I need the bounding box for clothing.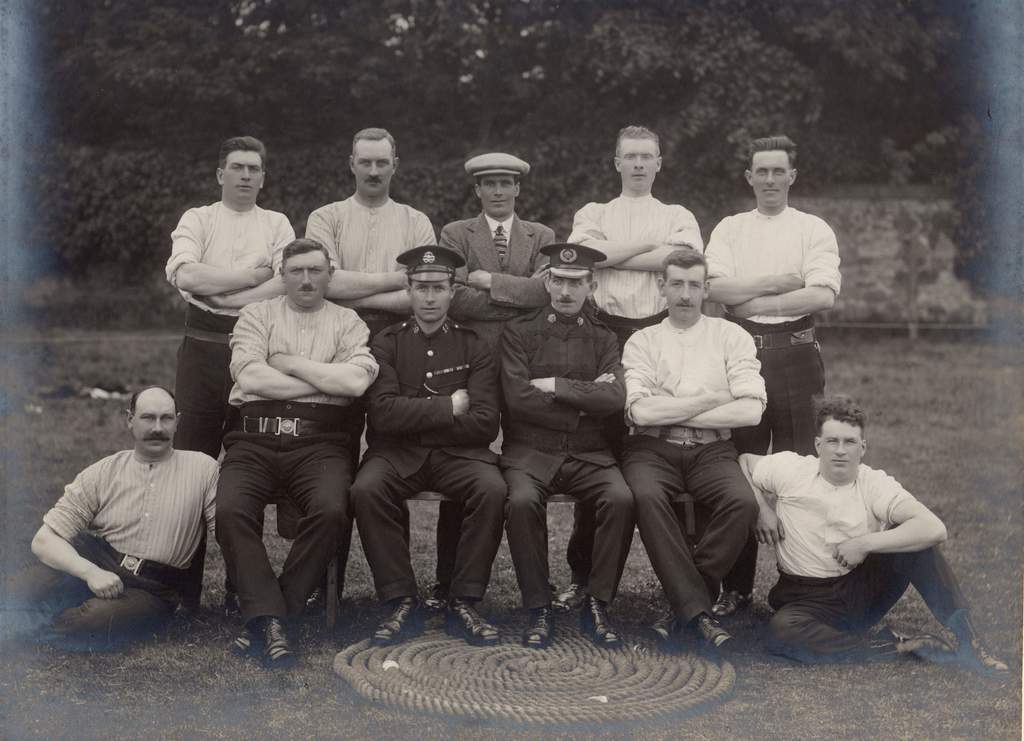
Here it is: box=[752, 449, 970, 669].
